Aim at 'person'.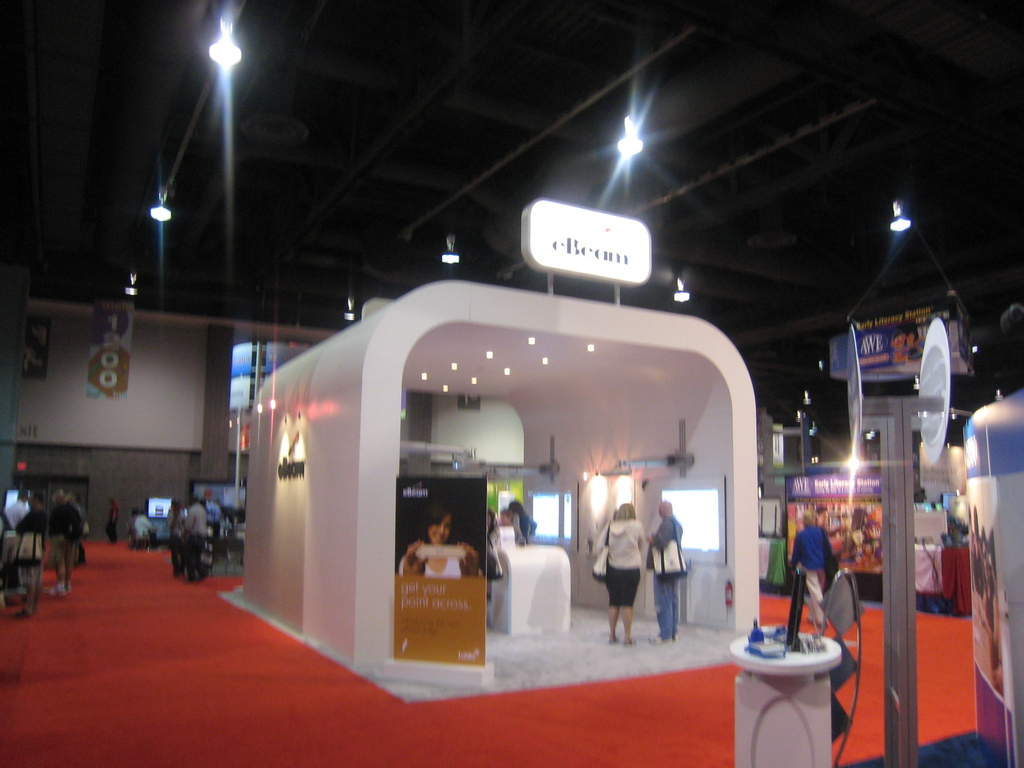
Aimed at {"x1": 793, "y1": 513, "x2": 833, "y2": 627}.
